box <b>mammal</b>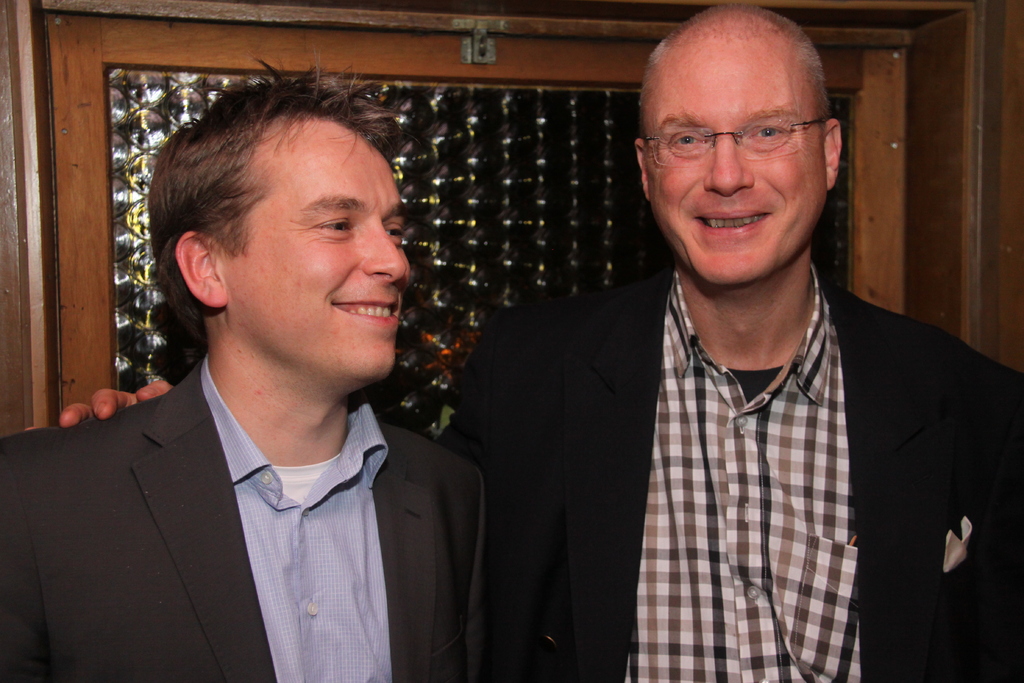
457, 57, 993, 682
